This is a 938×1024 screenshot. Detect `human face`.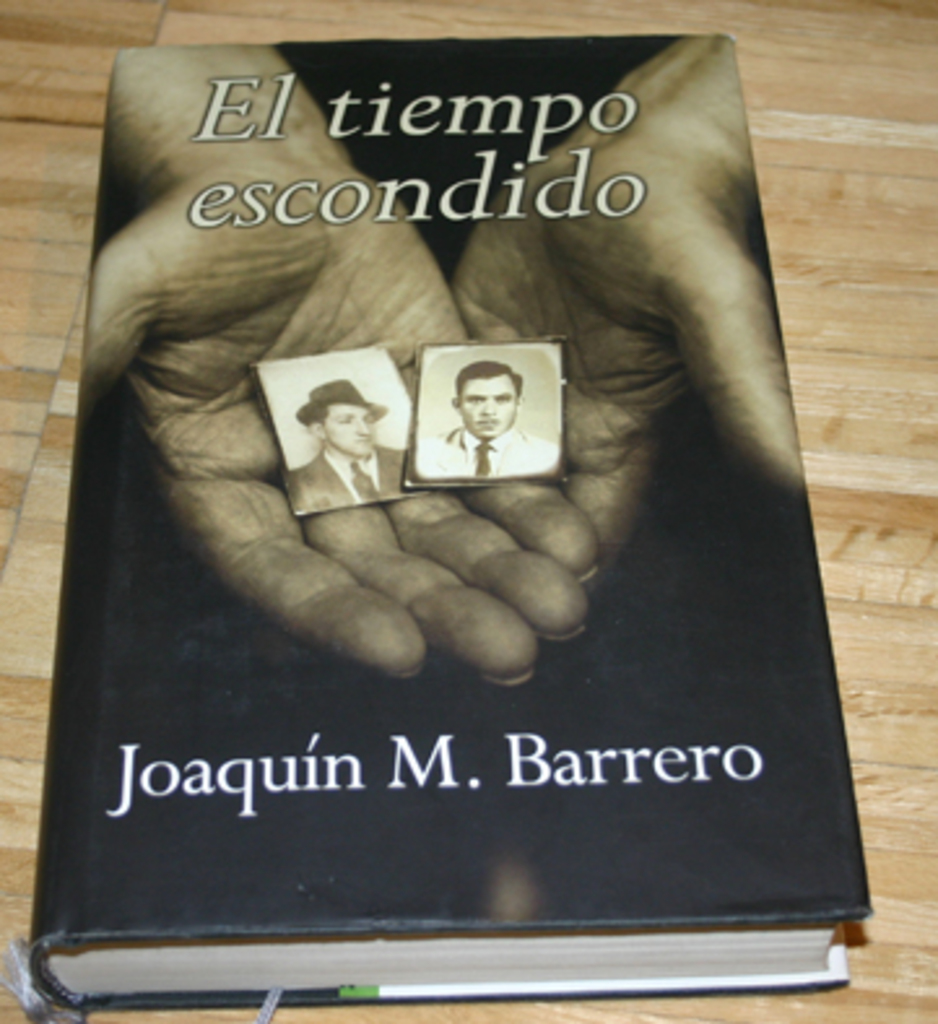
460/377/517/439.
